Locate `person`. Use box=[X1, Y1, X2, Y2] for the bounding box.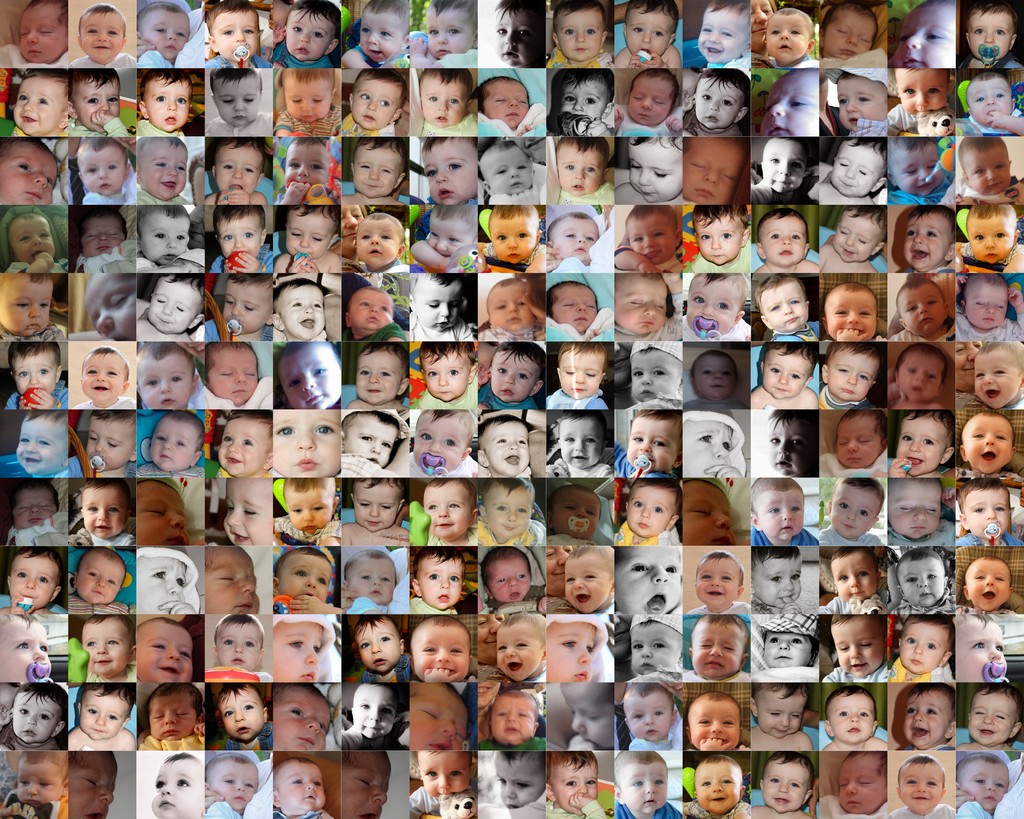
box=[75, 210, 134, 272].
